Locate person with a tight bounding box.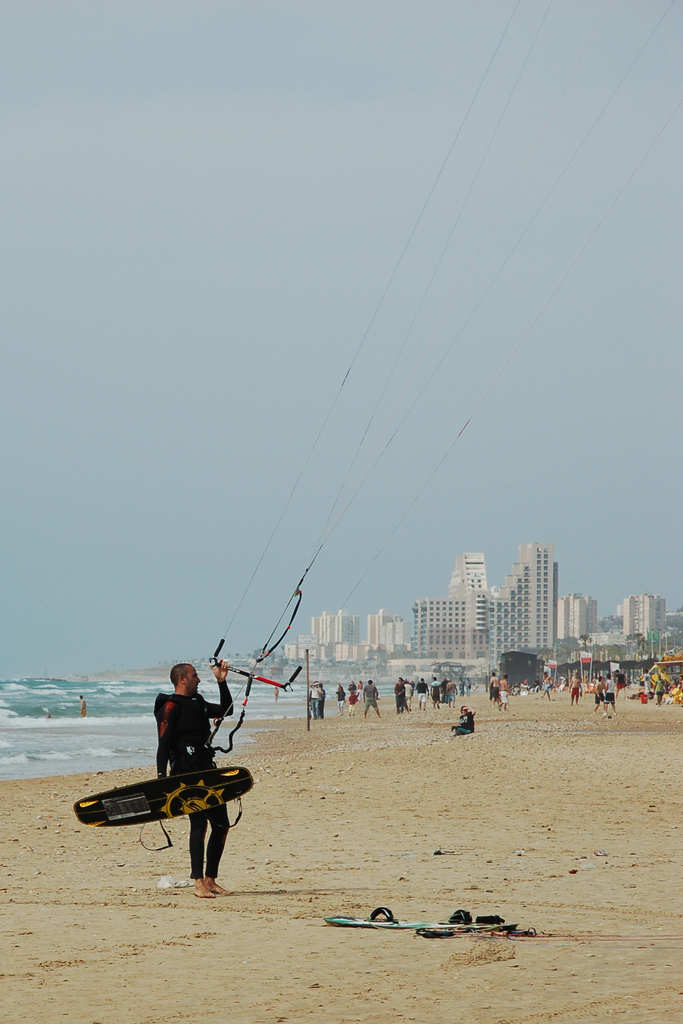
Rect(431, 676, 447, 711).
